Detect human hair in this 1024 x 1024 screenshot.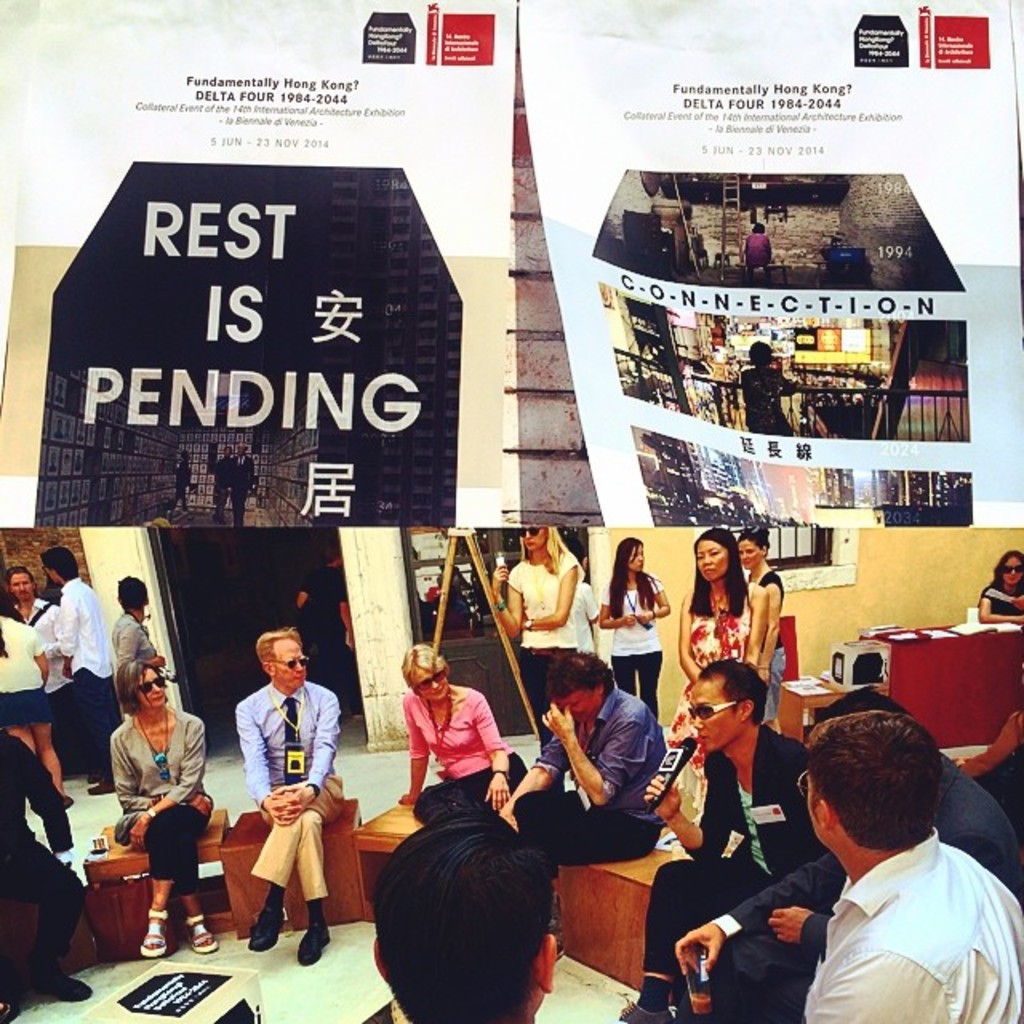
Detection: x1=701 y1=656 x2=766 y2=726.
